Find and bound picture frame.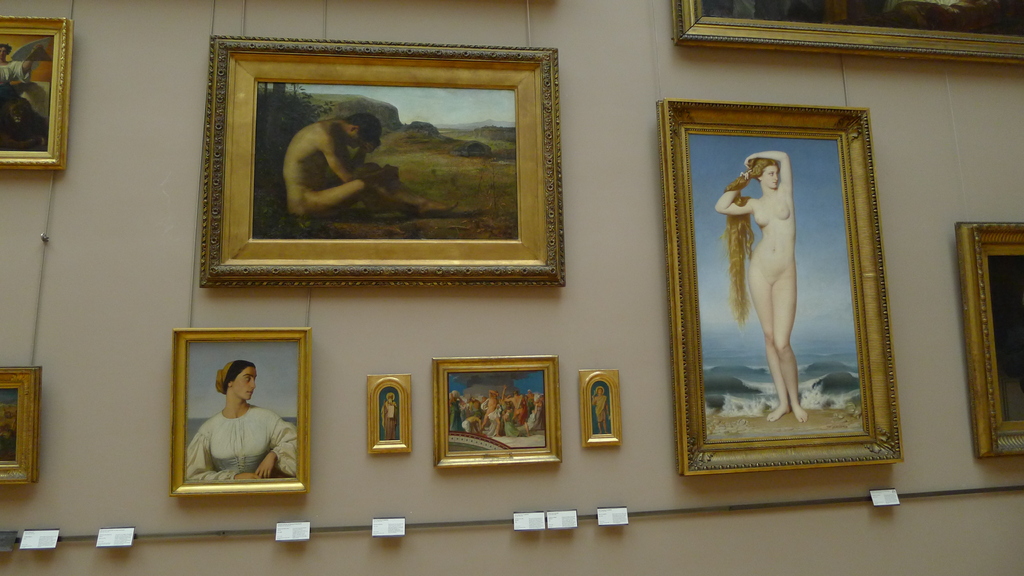
Bound: 0/15/72/171.
